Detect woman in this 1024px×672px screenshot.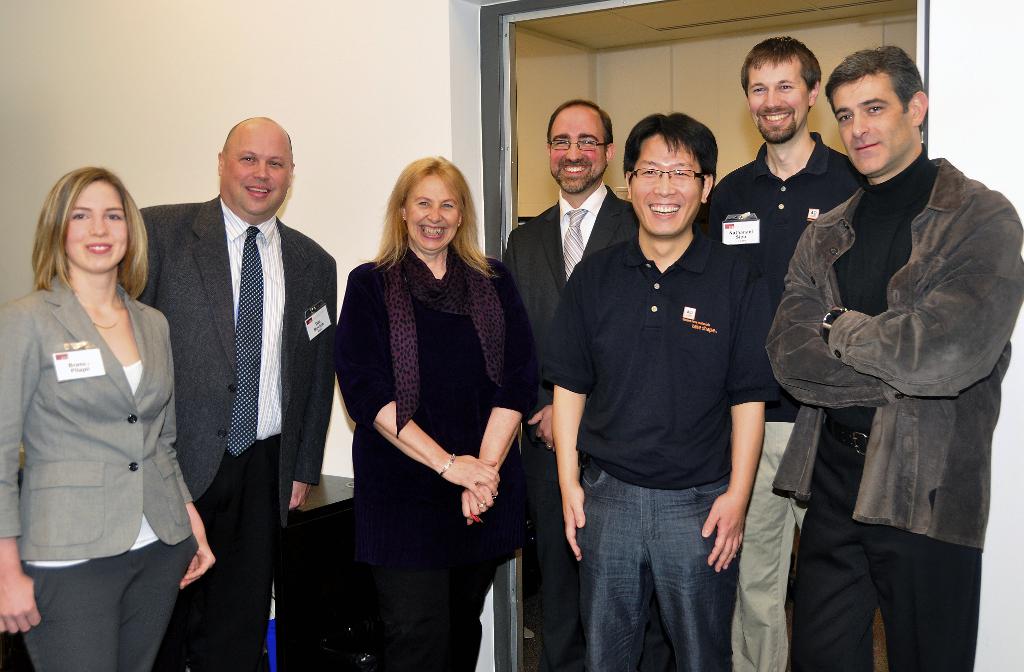
Detection: 3 162 205 670.
